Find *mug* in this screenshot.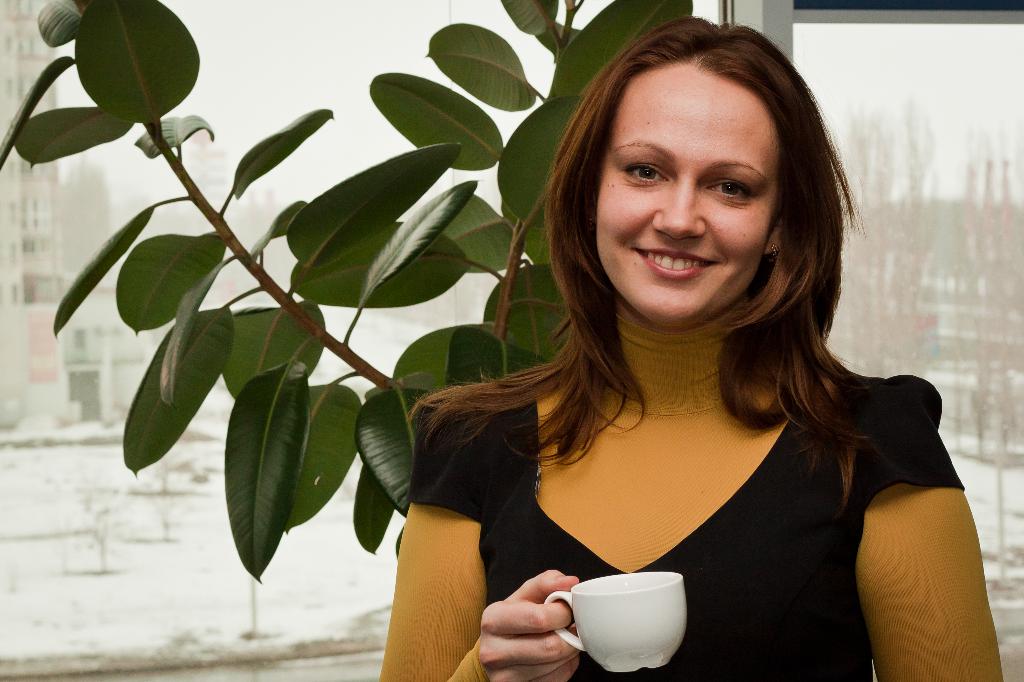
The bounding box for *mug* is box(544, 569, 689, 672).
